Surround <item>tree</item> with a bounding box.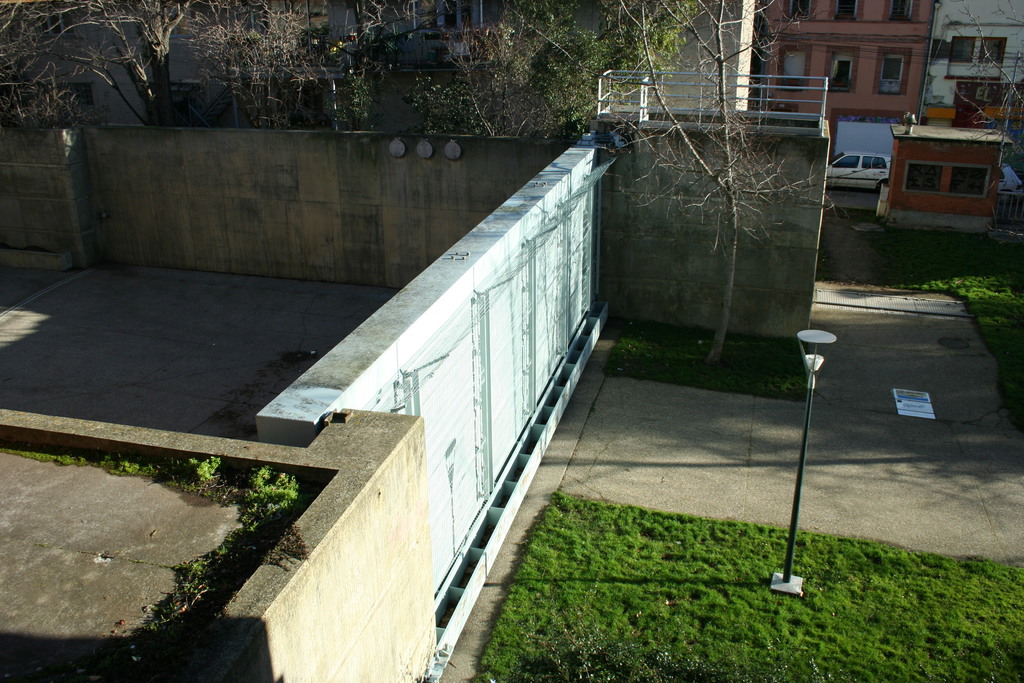
602, 0, 836, 366.
